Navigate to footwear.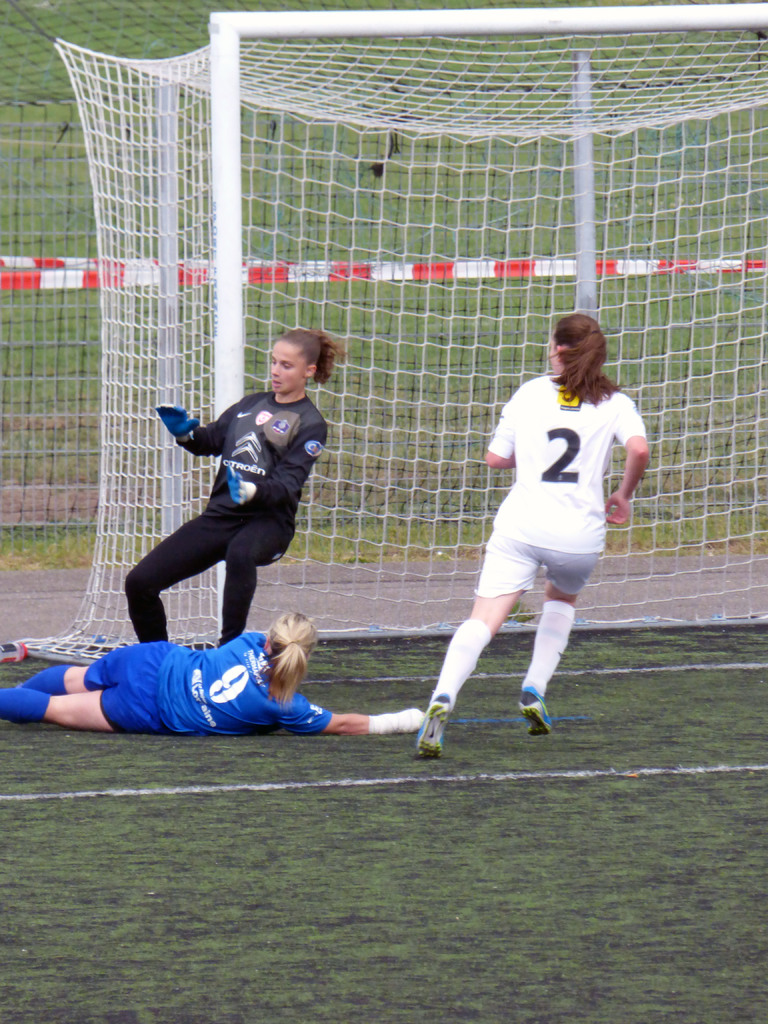
Navigation target: BBox(513, 683, 554, 739).
